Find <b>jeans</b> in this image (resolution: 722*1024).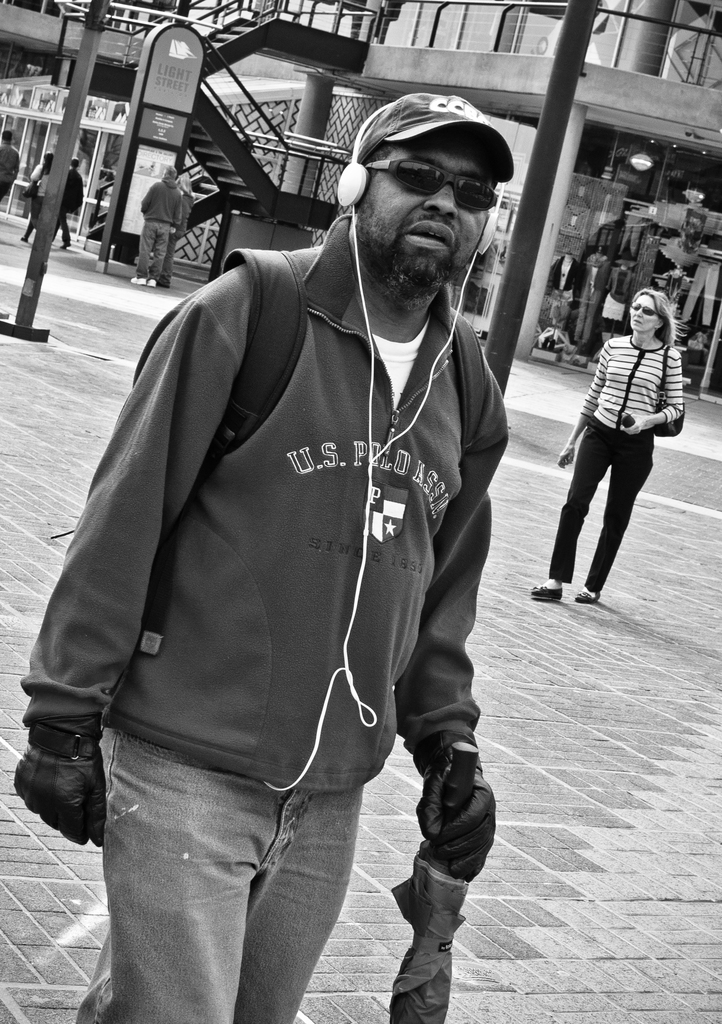
162:227:181:285.
